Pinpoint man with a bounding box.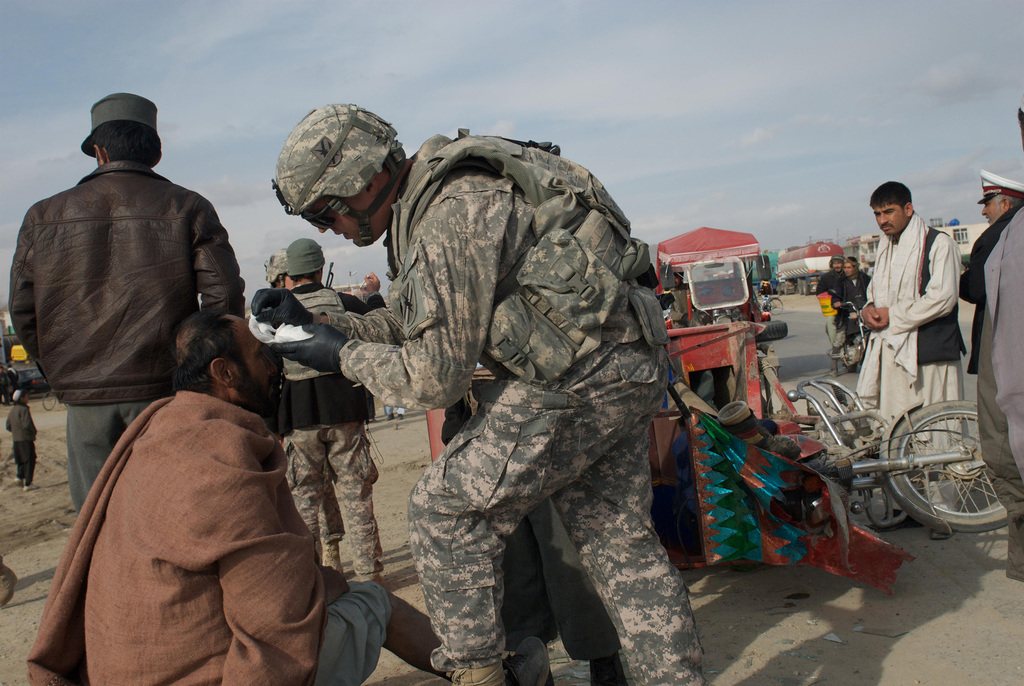
pyautogui.locateOnScreen(817, 254, 844, 379).
